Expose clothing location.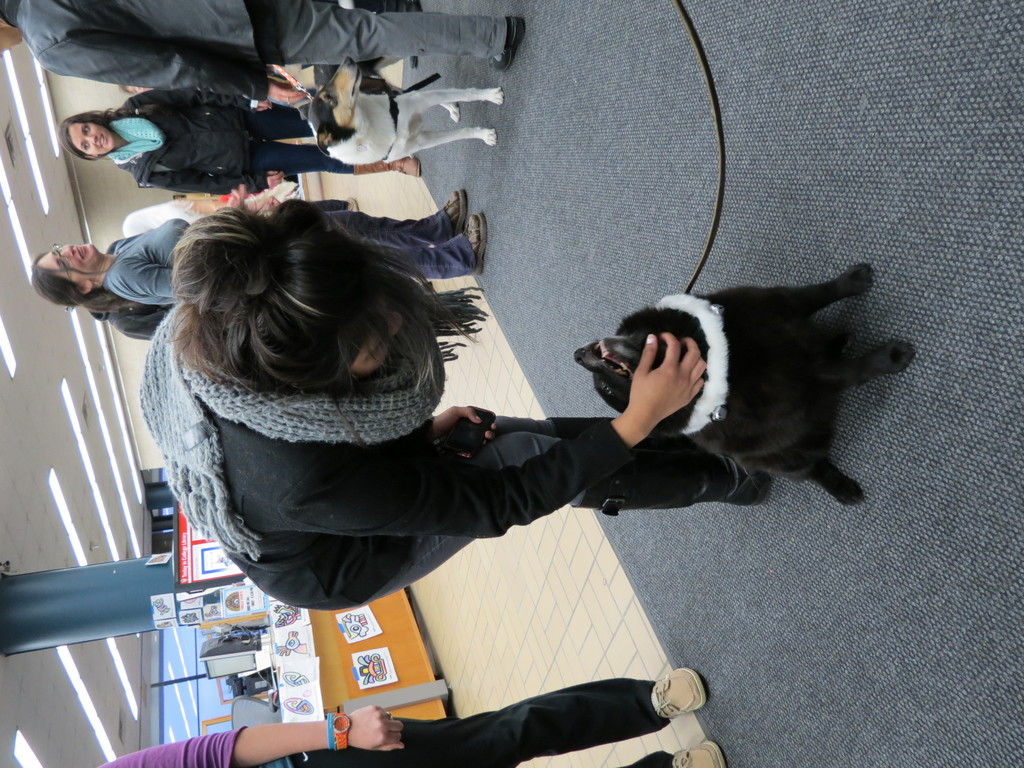
Exposed at detection(88, 676, 675, 767).
